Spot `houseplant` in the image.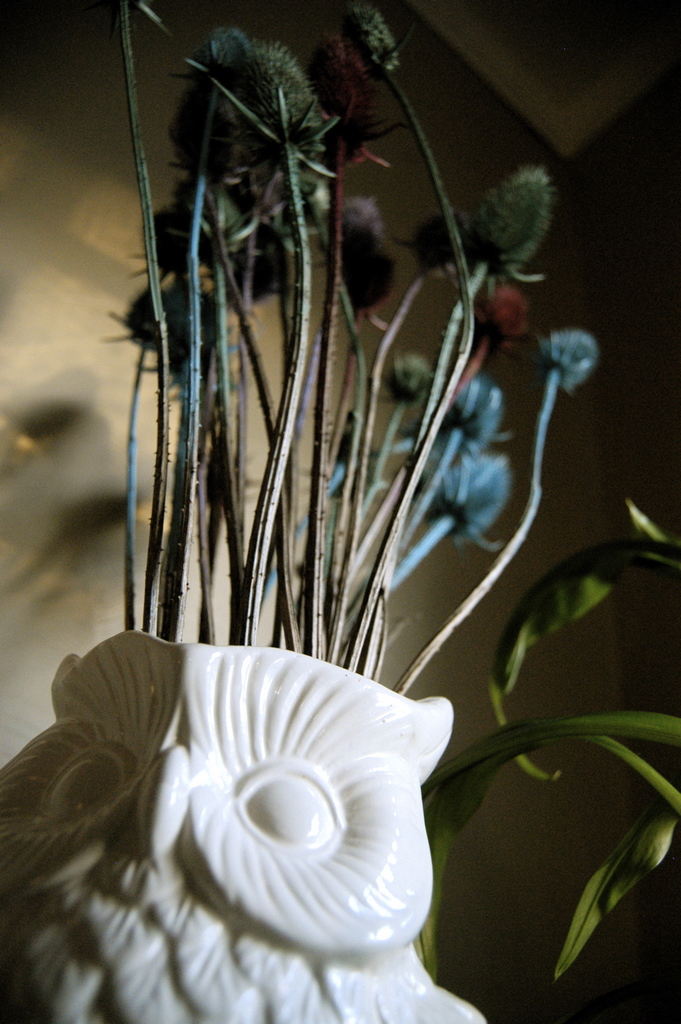
`houseplant` found at [x1=83, y1=22, x2=615, y2=1012].
